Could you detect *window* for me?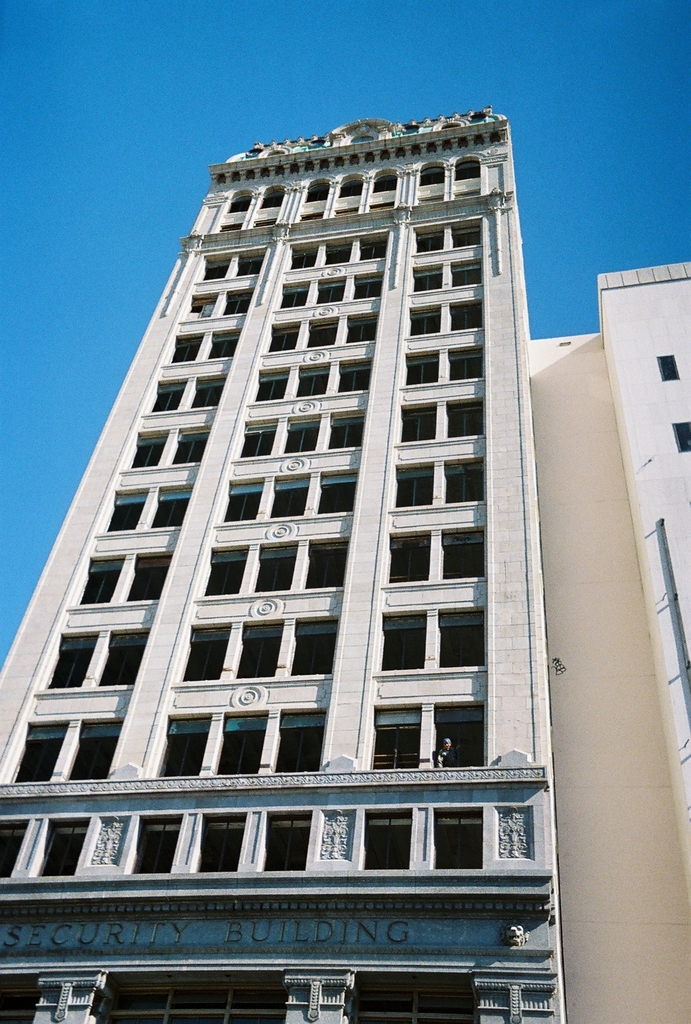
Detection result: box=[354, 275, 380, 298].
